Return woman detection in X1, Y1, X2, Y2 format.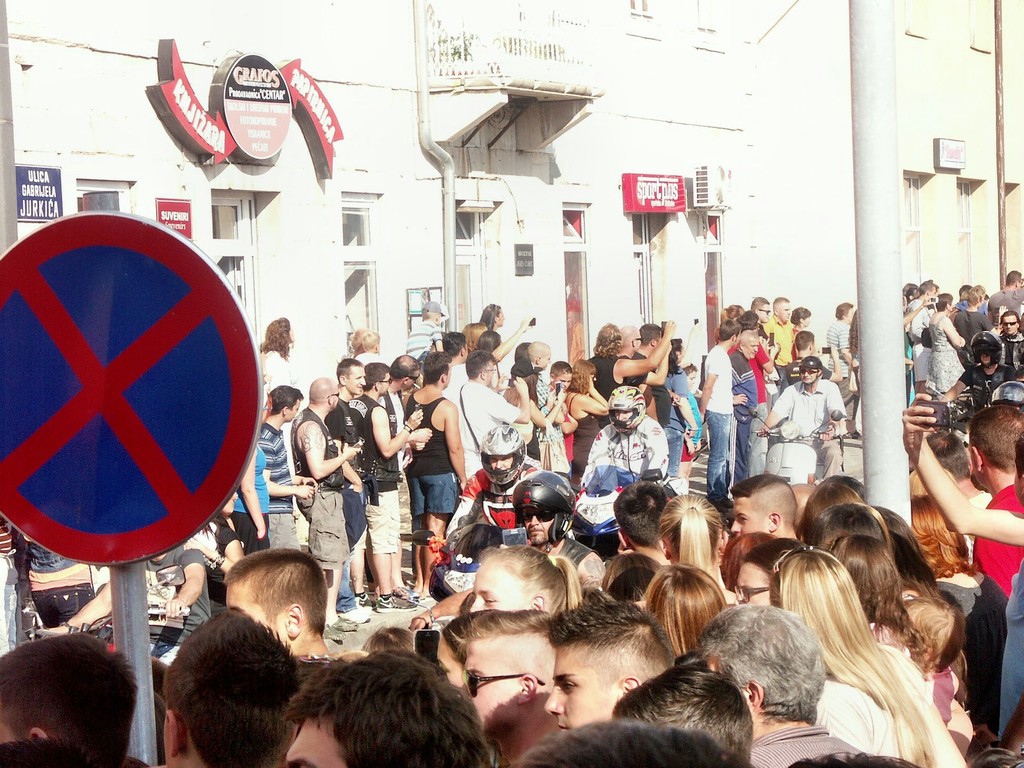
459, 322, 486, 355.
